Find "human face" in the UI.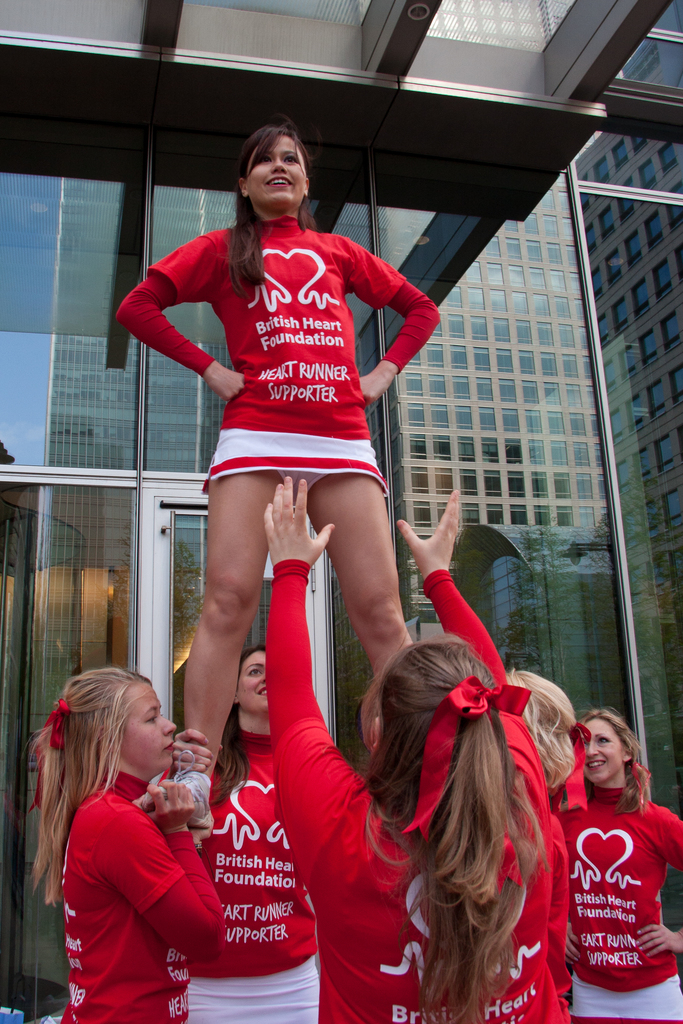
UI element at x1=577 y1=720 x2=612 y2=788.
